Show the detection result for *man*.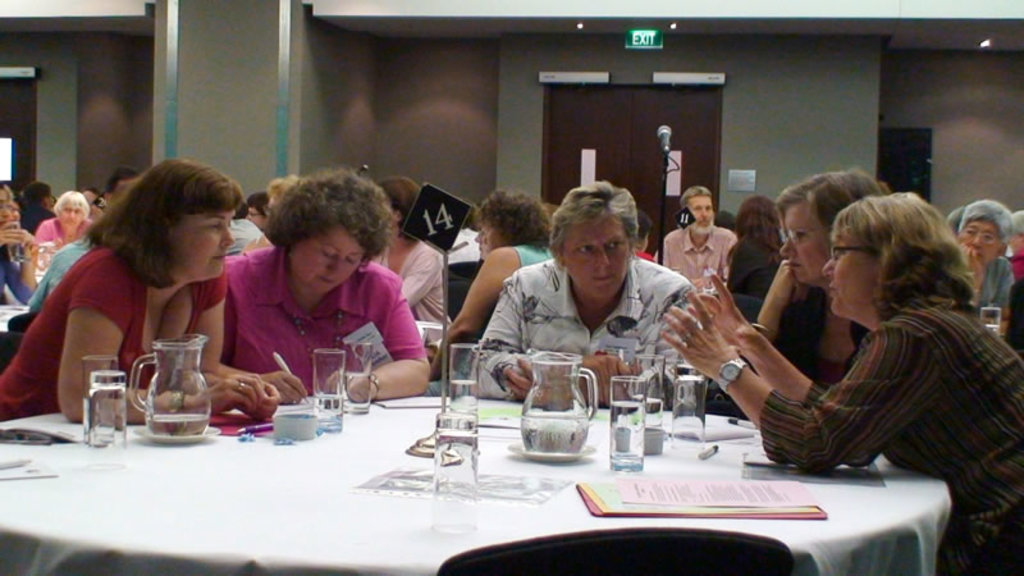
458/195/730/396.
